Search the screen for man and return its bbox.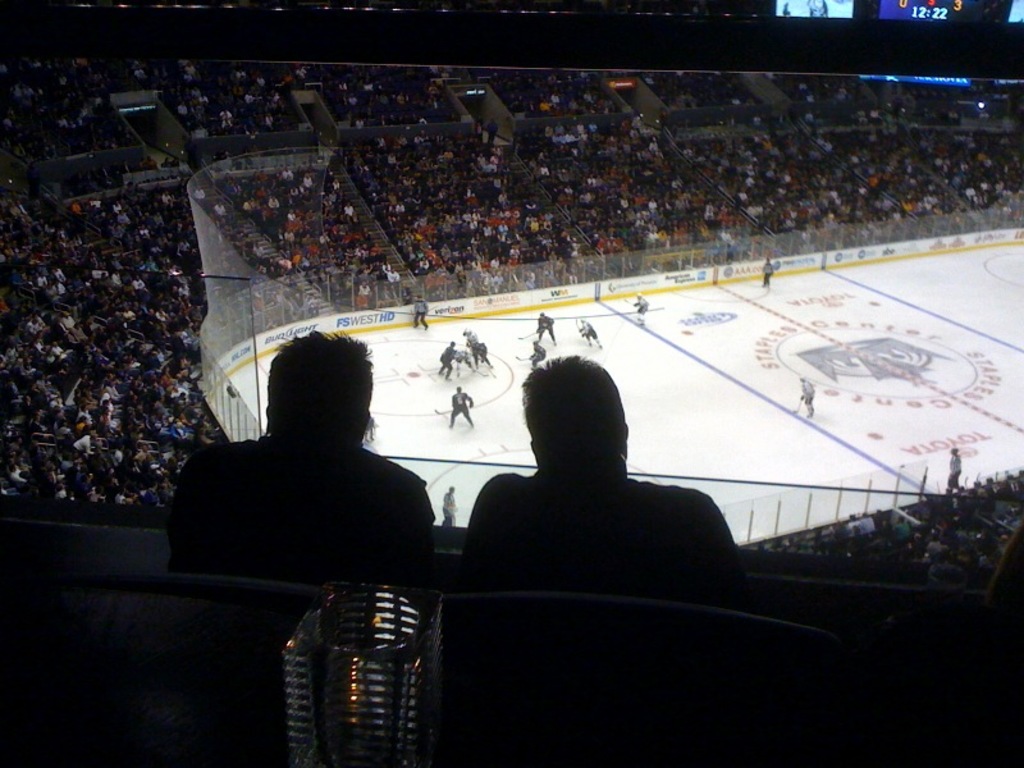
Found: bbox=[801, 376, 815, 417].
